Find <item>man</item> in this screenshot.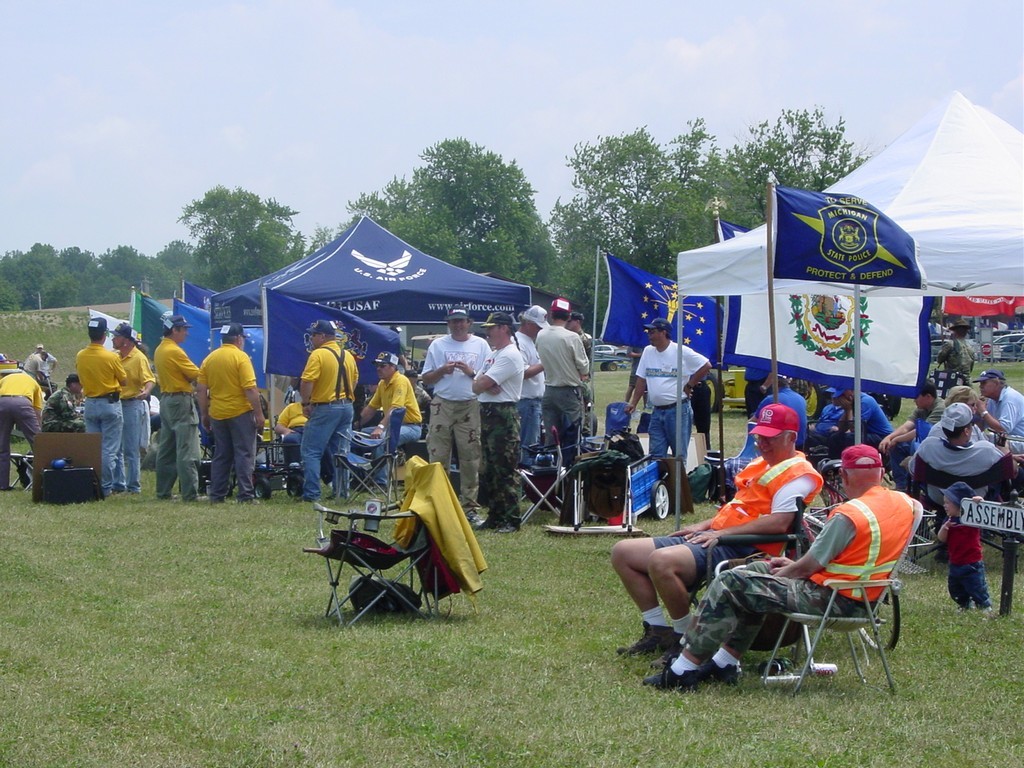
The bounding box for <item>man</item> is 421/303/494/513.
